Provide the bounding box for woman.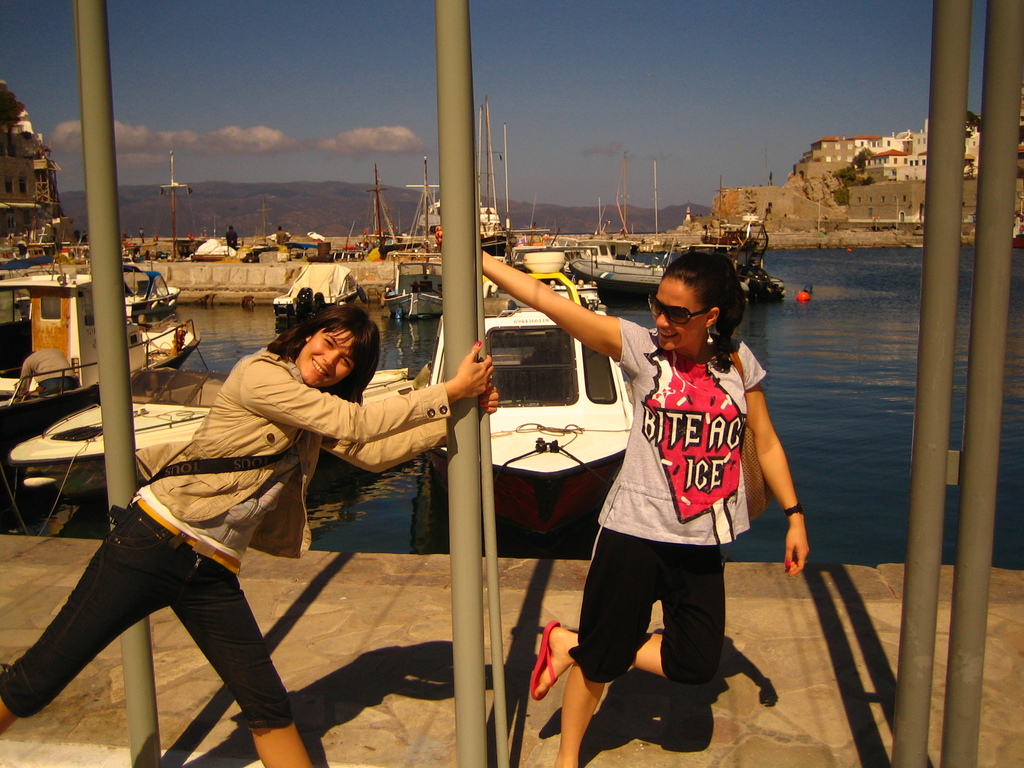
pyautogui.locateOnScreen(0, 305, 495, 767).
